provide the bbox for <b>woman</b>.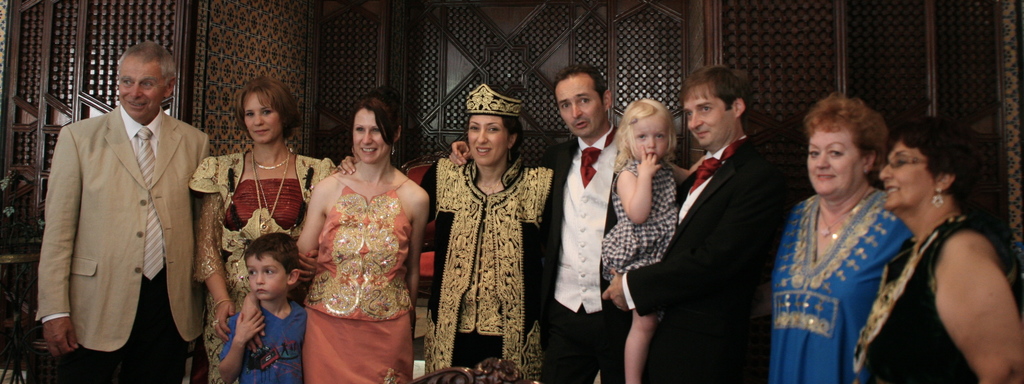
crop(340, 84, 550, 380).
